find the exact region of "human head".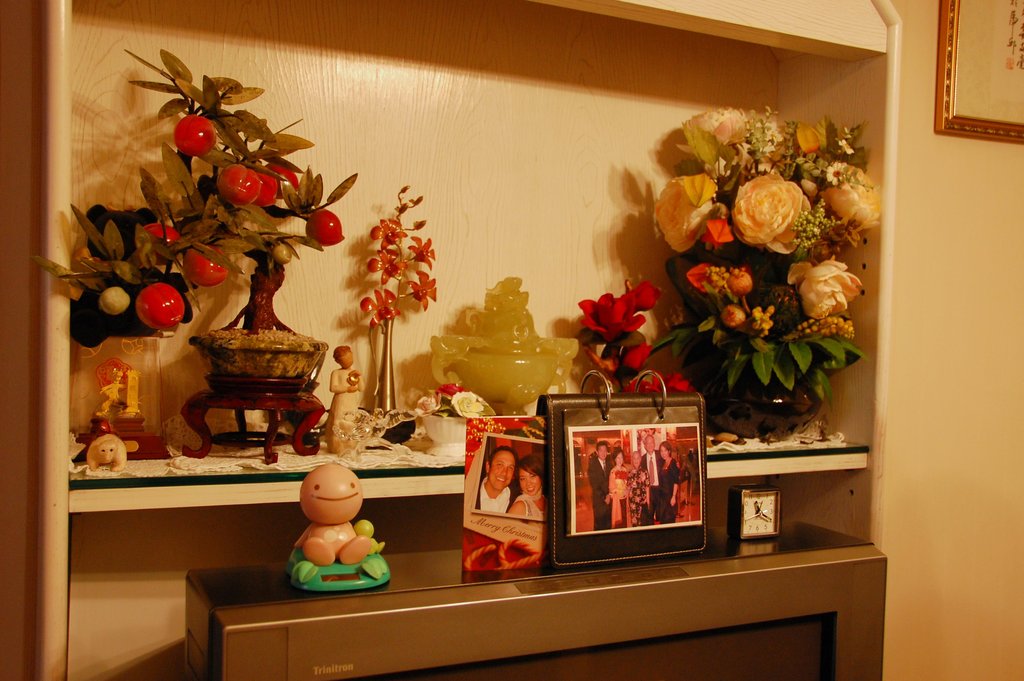
Exact region: (333,343,355,368).
